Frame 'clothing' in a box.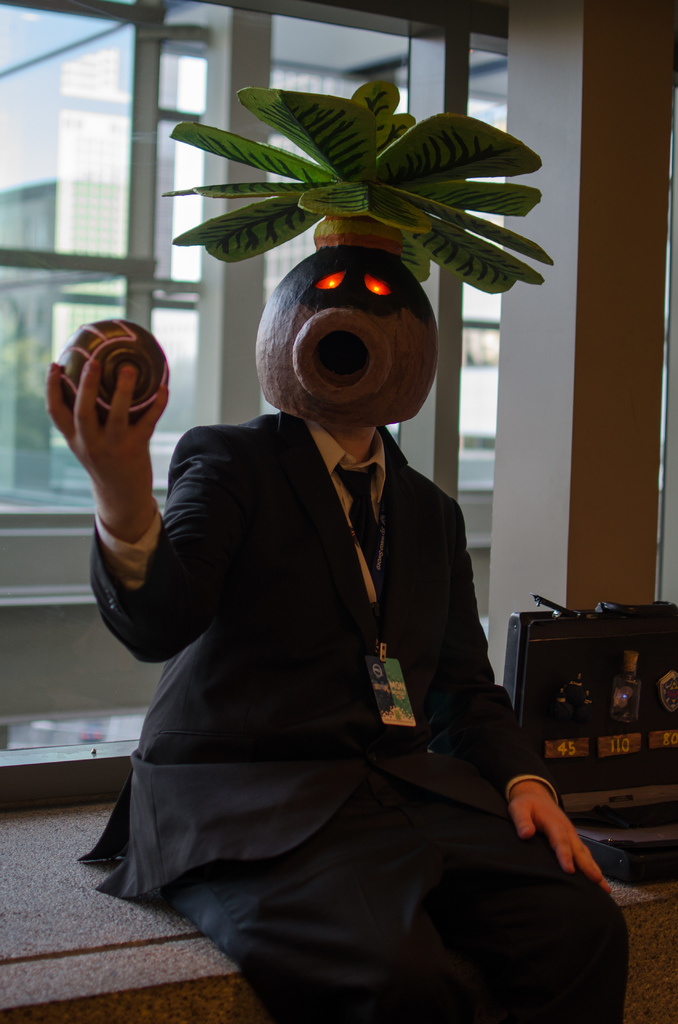
[left=72, top=408, right=633, bottom=1023].
